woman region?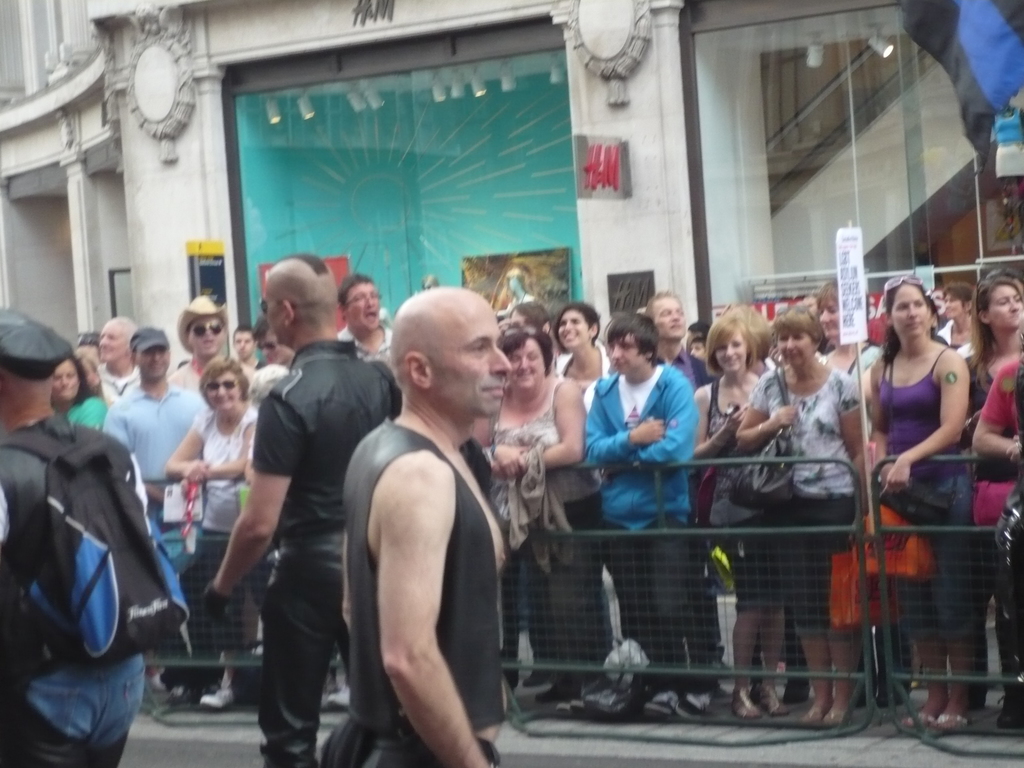
crop(161, 357, 262, 709)
